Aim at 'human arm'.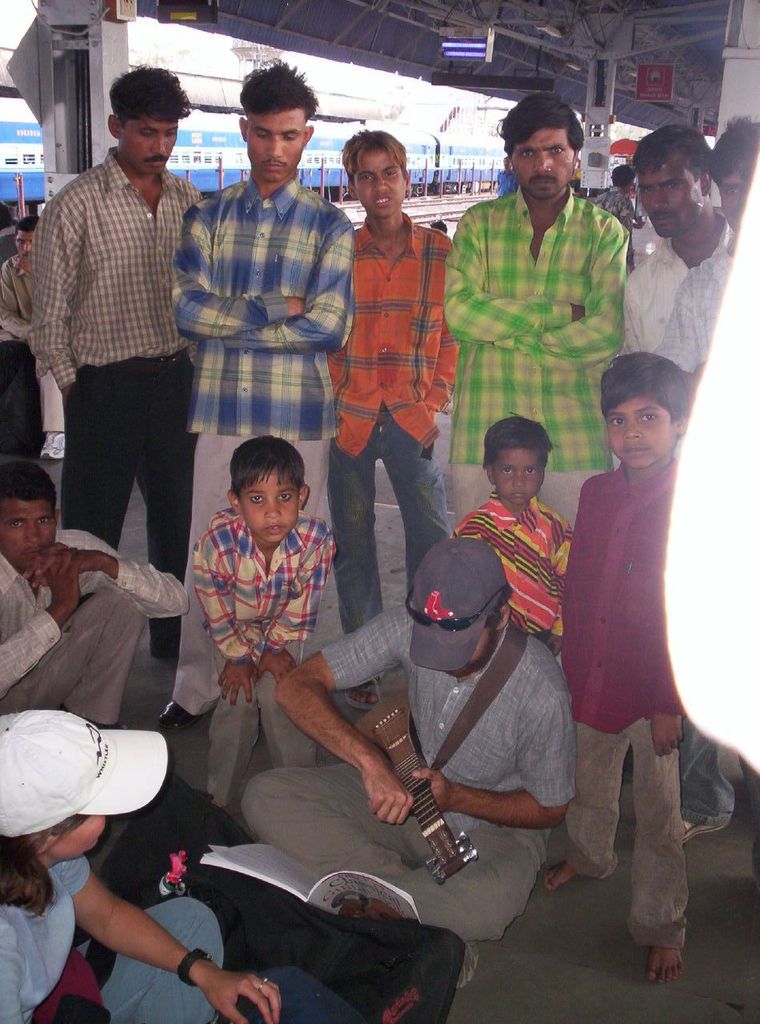
Aimed at 408:230:466:425.
